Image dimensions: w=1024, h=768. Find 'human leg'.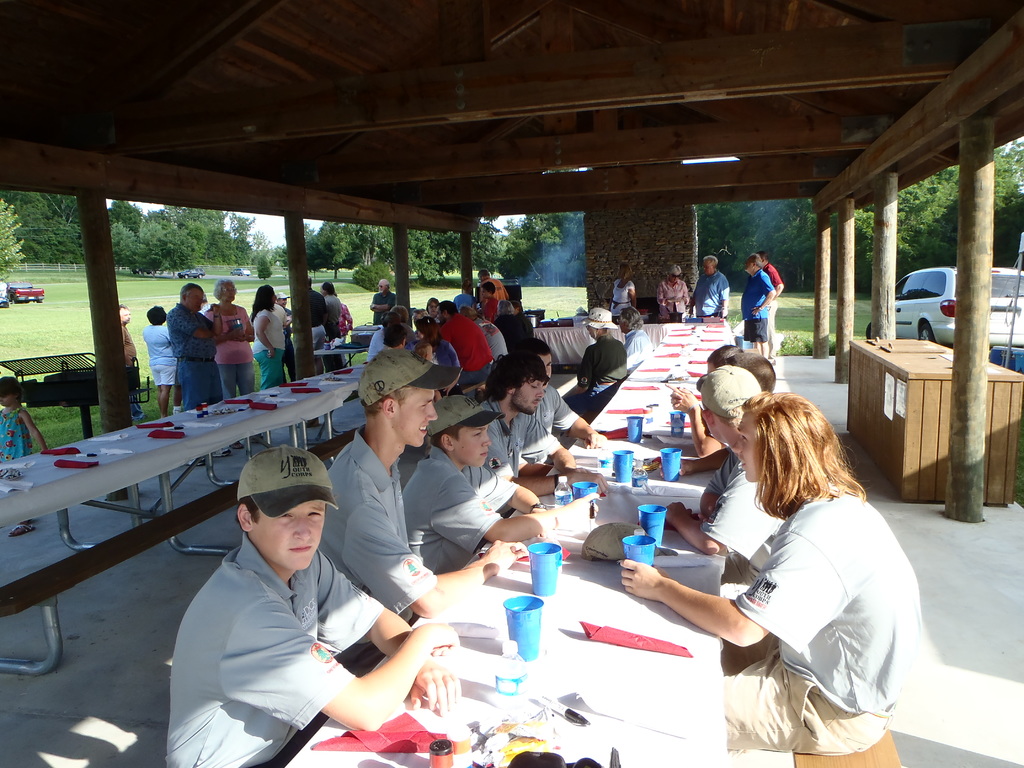
<box>723,648,887,754</box>.
